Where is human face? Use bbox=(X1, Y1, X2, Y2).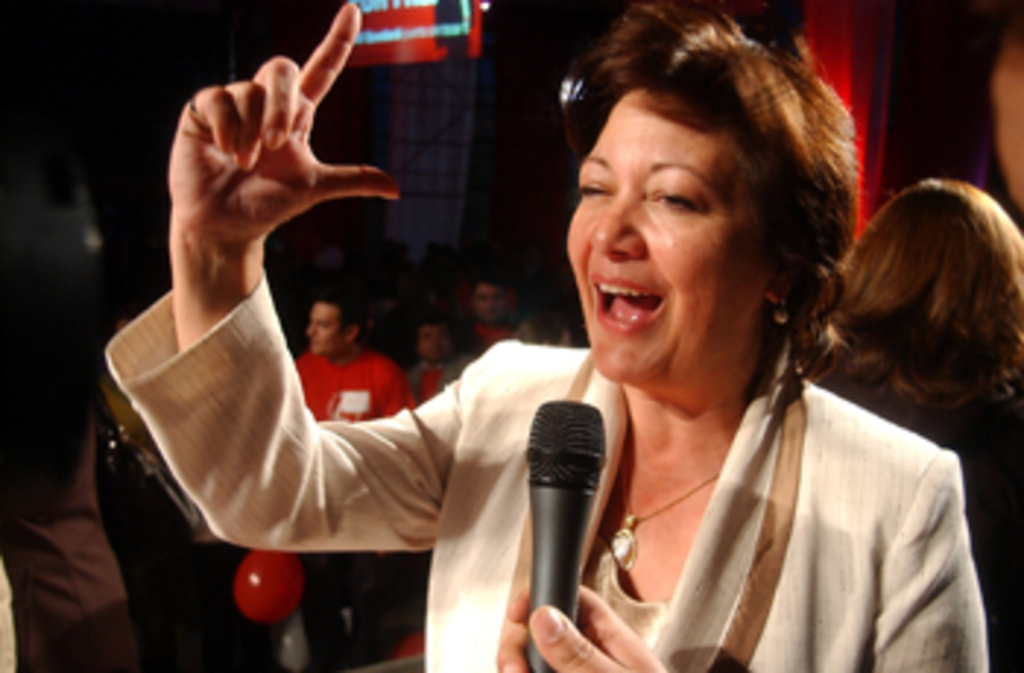
bbox=(477, 281, 506, 325).
